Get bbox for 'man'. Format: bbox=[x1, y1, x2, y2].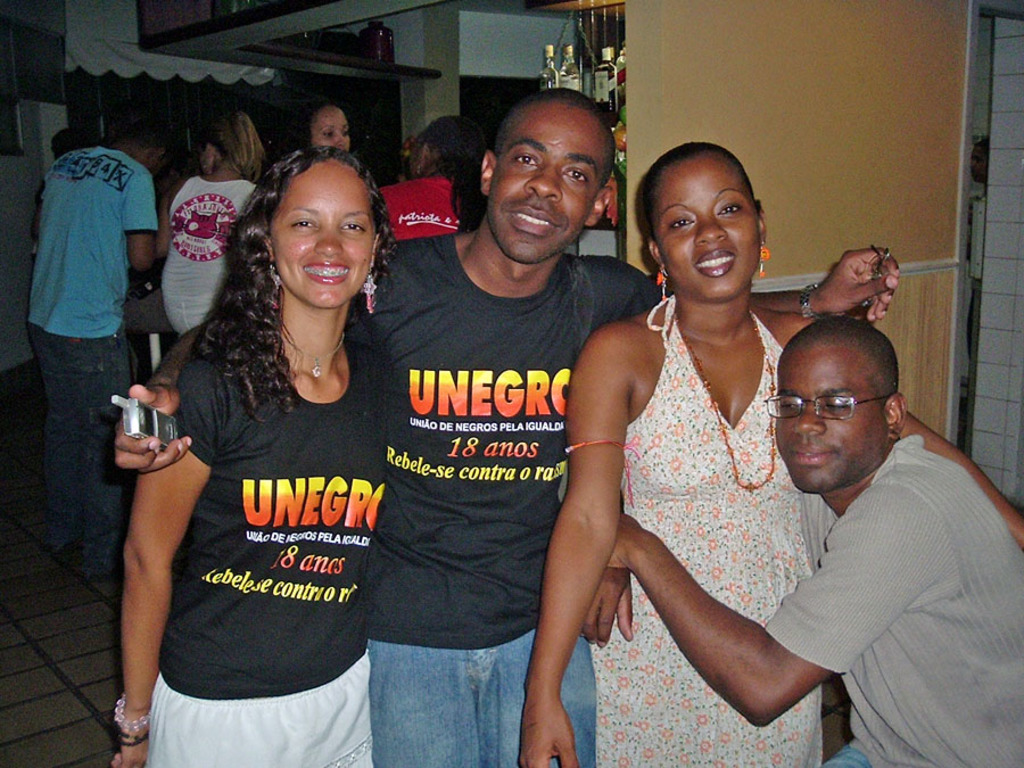
bbox=[107, 92, 903, 767].
